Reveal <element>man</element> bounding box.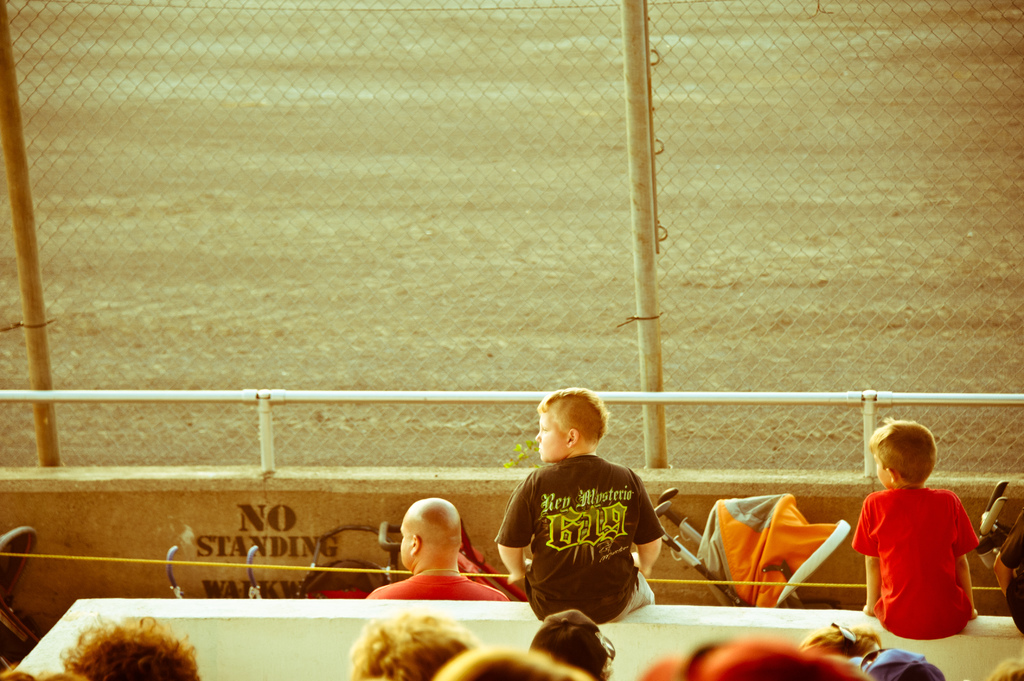
Revealed: locate(367, 500, 500, 609).
